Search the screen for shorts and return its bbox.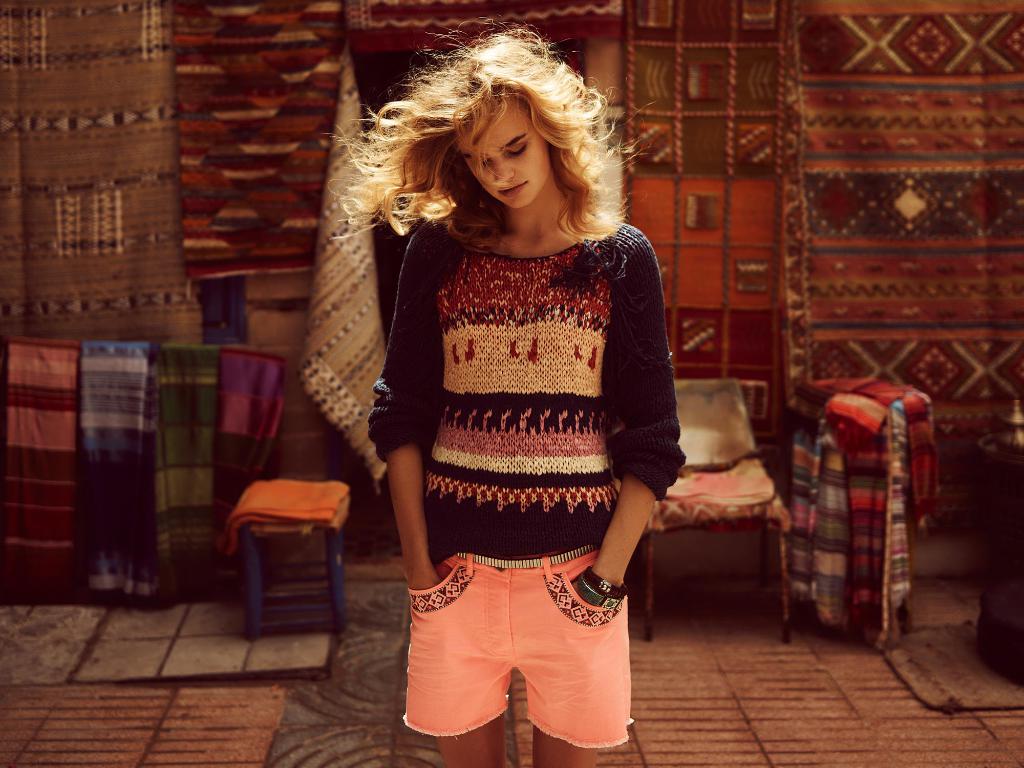
Found: x1=399, y1=543, x2=634, y2=749.
